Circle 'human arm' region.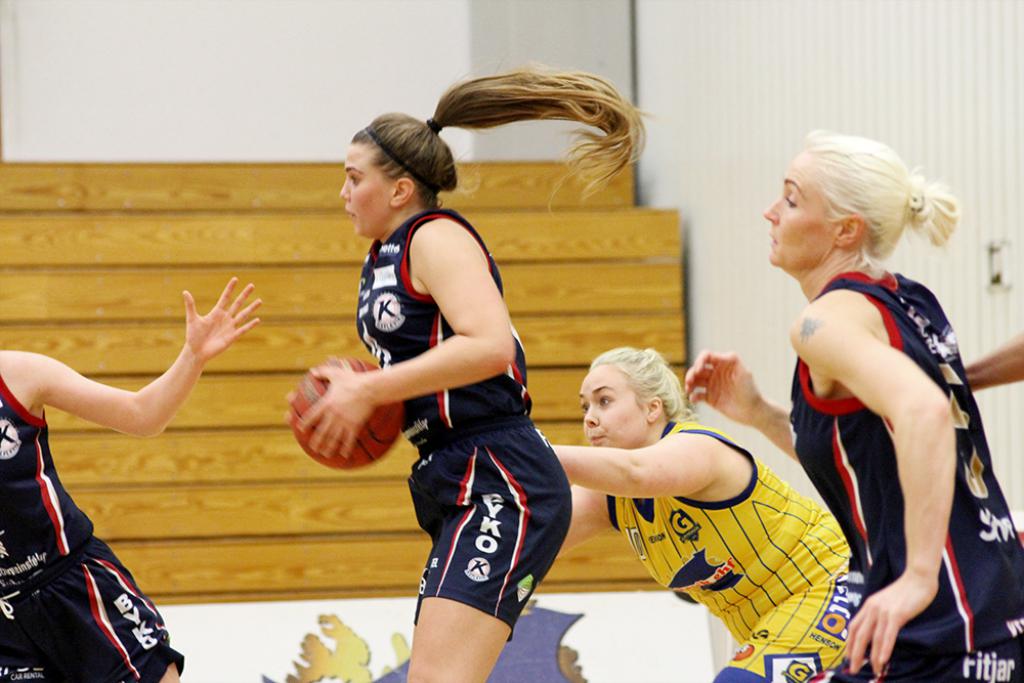
Region: locate(679, 344, 797, 465).
